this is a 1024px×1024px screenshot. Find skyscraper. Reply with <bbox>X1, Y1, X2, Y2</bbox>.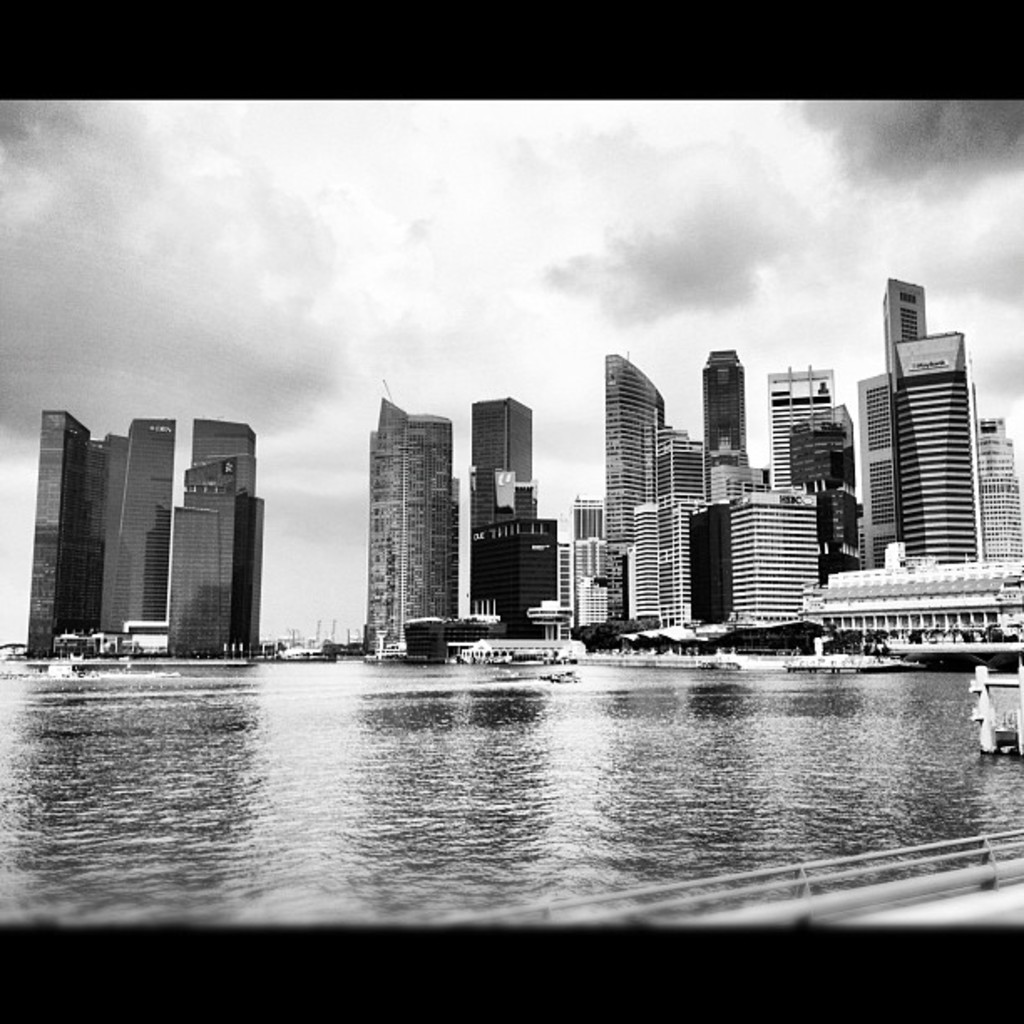
<bbox>860, 269, 982, 574</bbox>.
